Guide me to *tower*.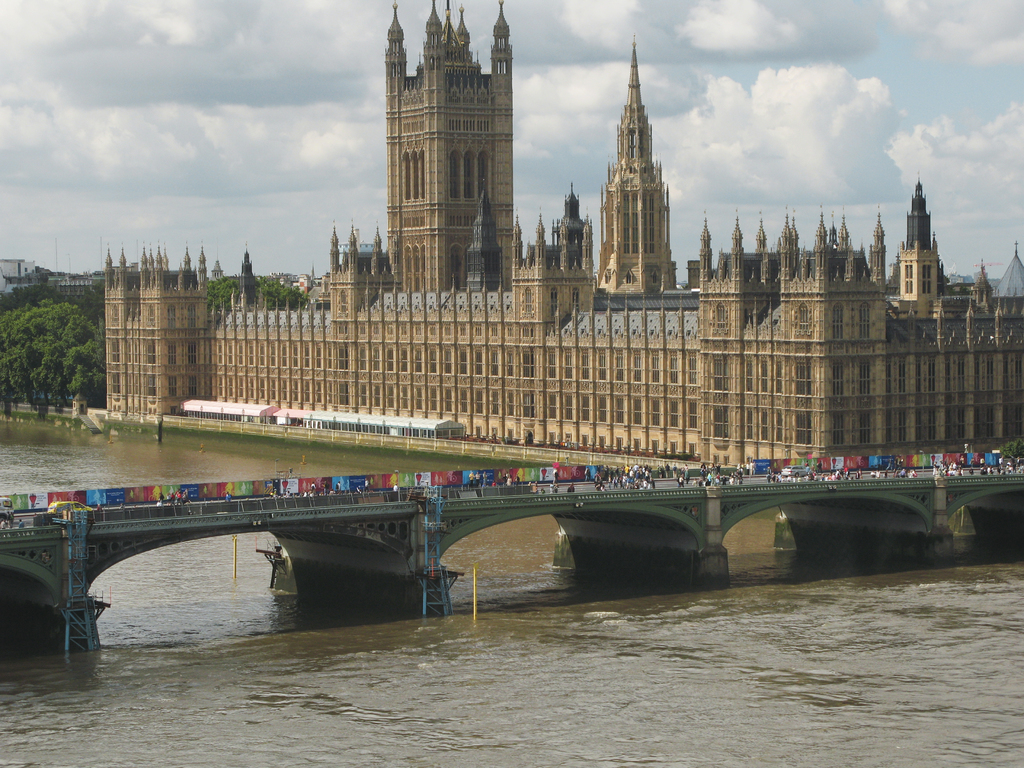
Guidance: <bbox>897, 173, 941, 308</bbox>.
